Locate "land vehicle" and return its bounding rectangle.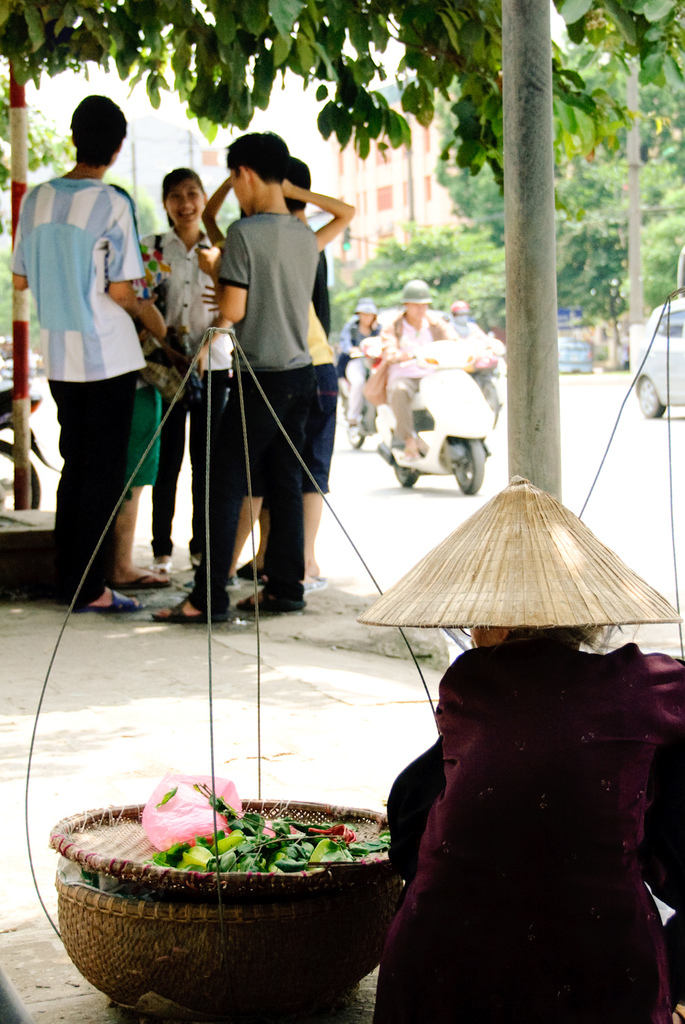
region(366, 343, 513, 494).
